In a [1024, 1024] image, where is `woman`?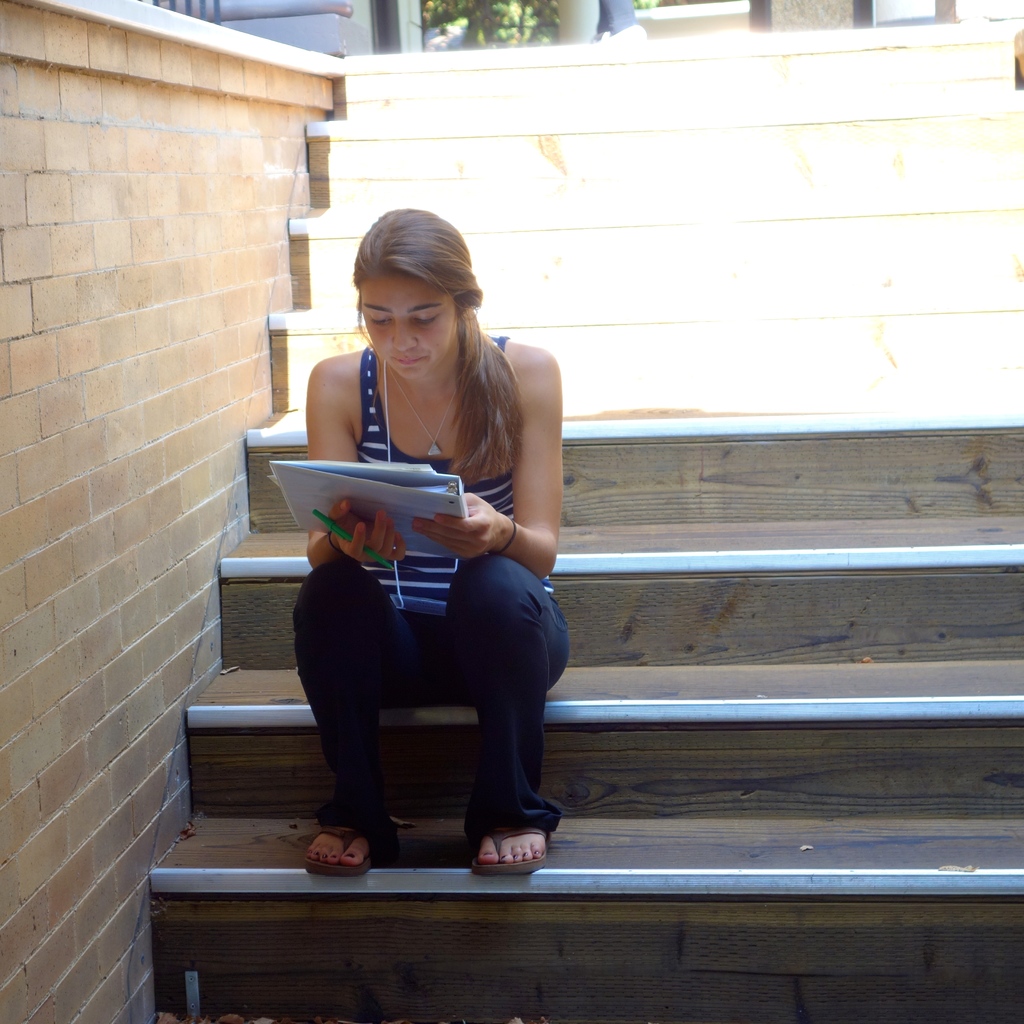
select_region(265, 204, 584, 877).
